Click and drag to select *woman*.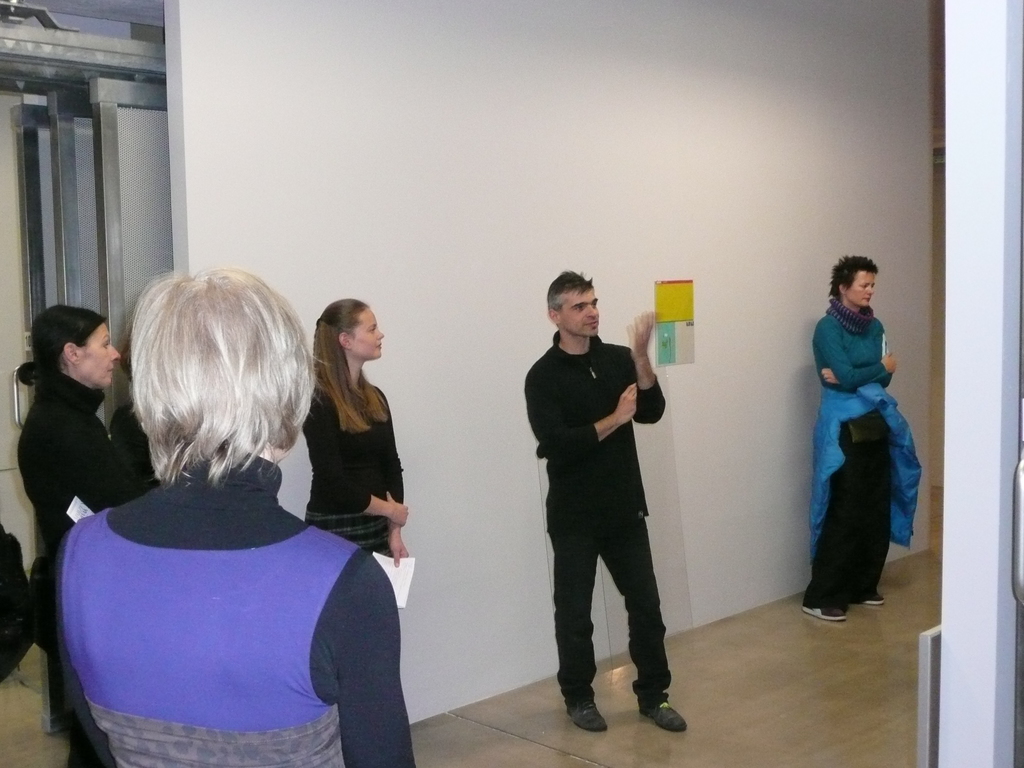
Selection: <box>11,301,108,767</box>.
